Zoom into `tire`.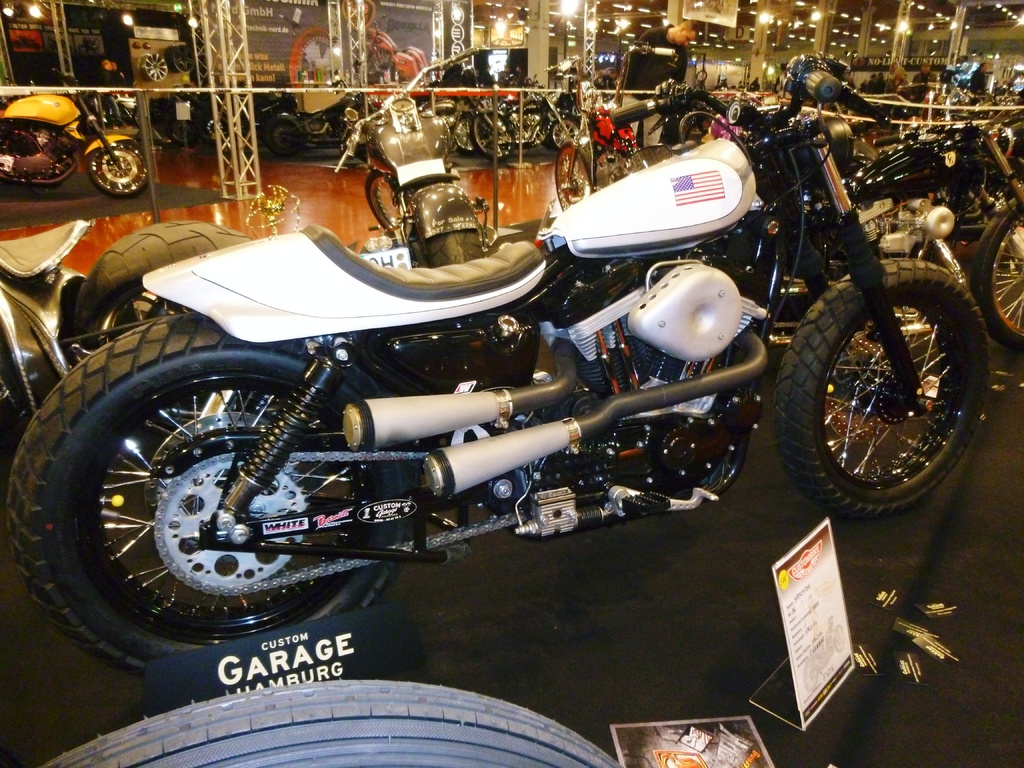
Zoom target: {"left": 470, "top": 115, "right": 516, "bottom": 161}.
